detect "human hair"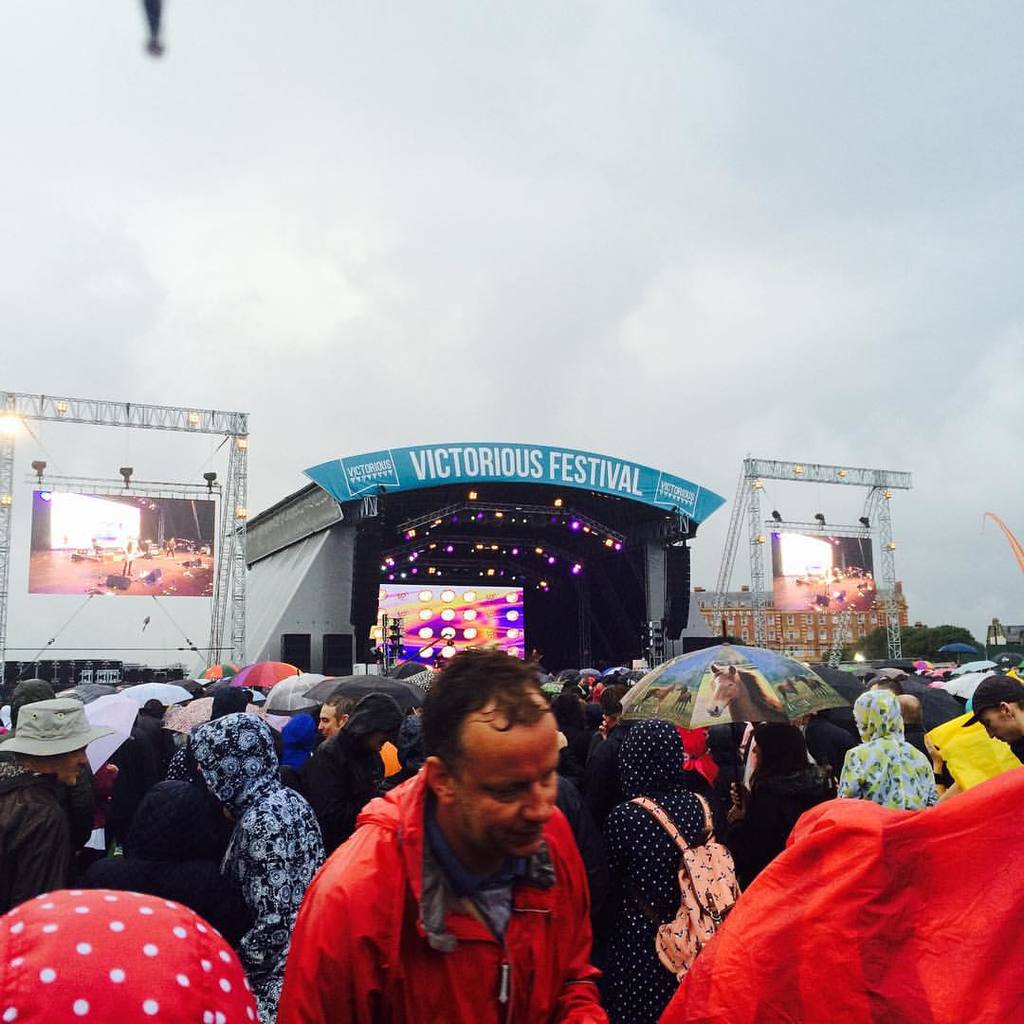
[x1=320, y1=691, x2=361, y2=733]
